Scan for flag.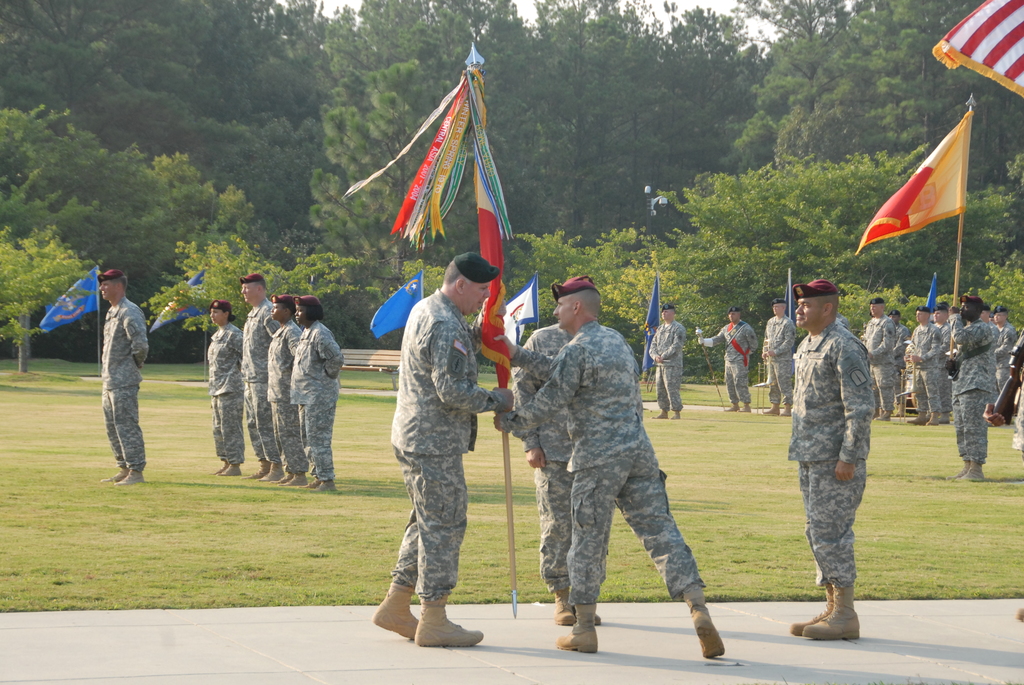
Scan result: [x1=934, y1=0, x2=1023, y2=96].
